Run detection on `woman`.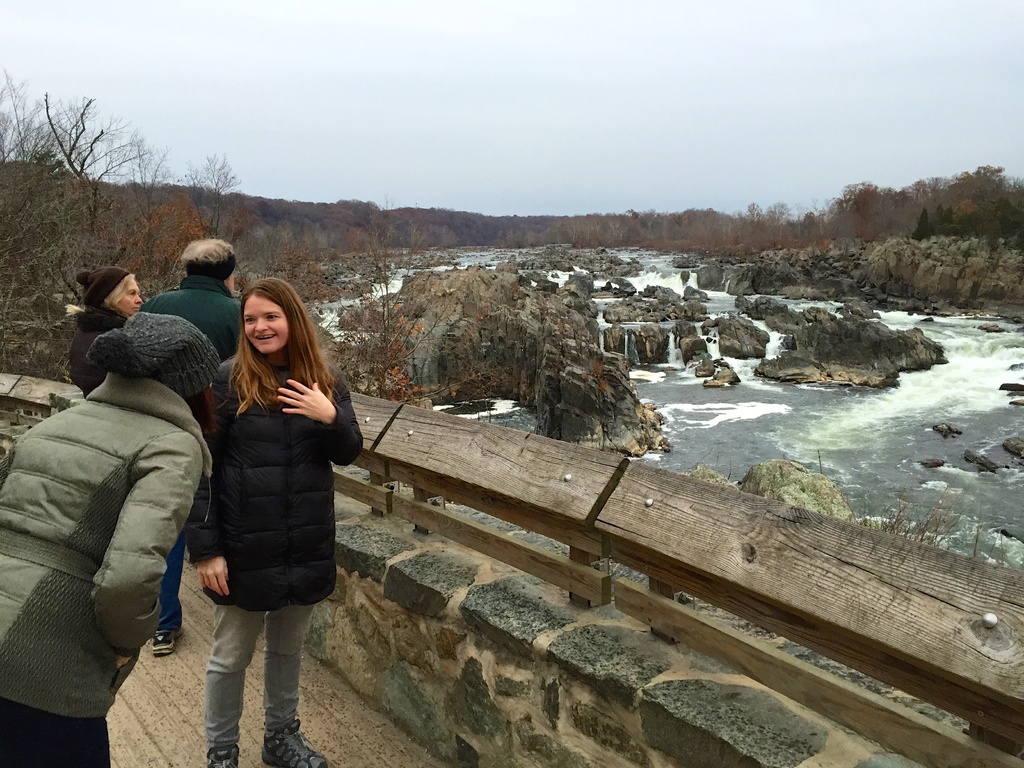
Result: Rect(0, 309, 223, 767).
